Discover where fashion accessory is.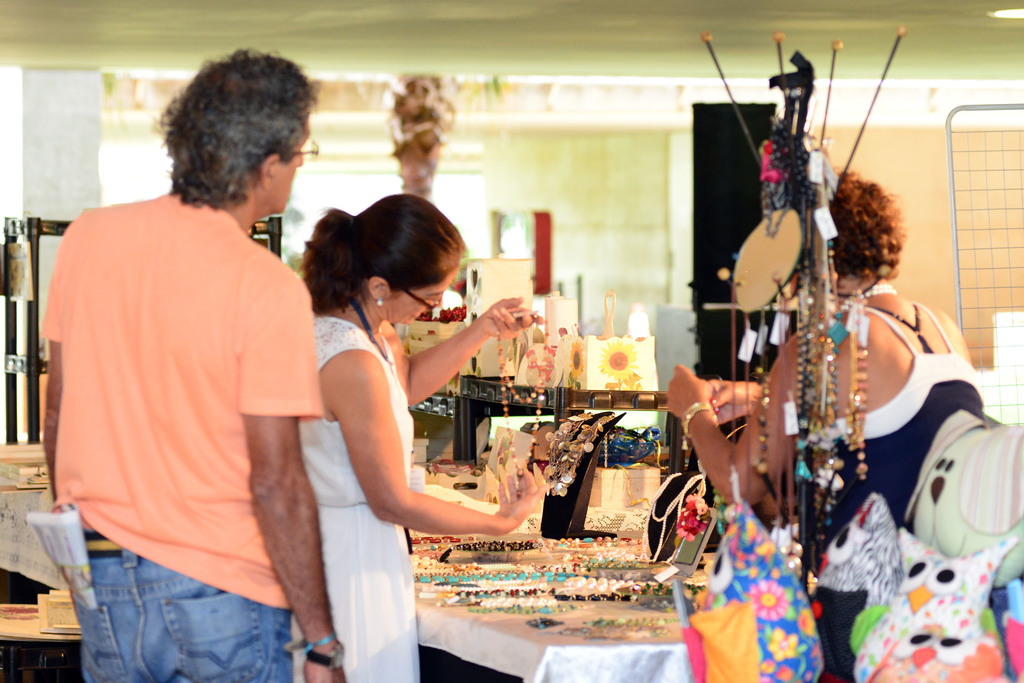
Discovered at pyautogui.locateOnScreen(396, 280, 444, 312).
